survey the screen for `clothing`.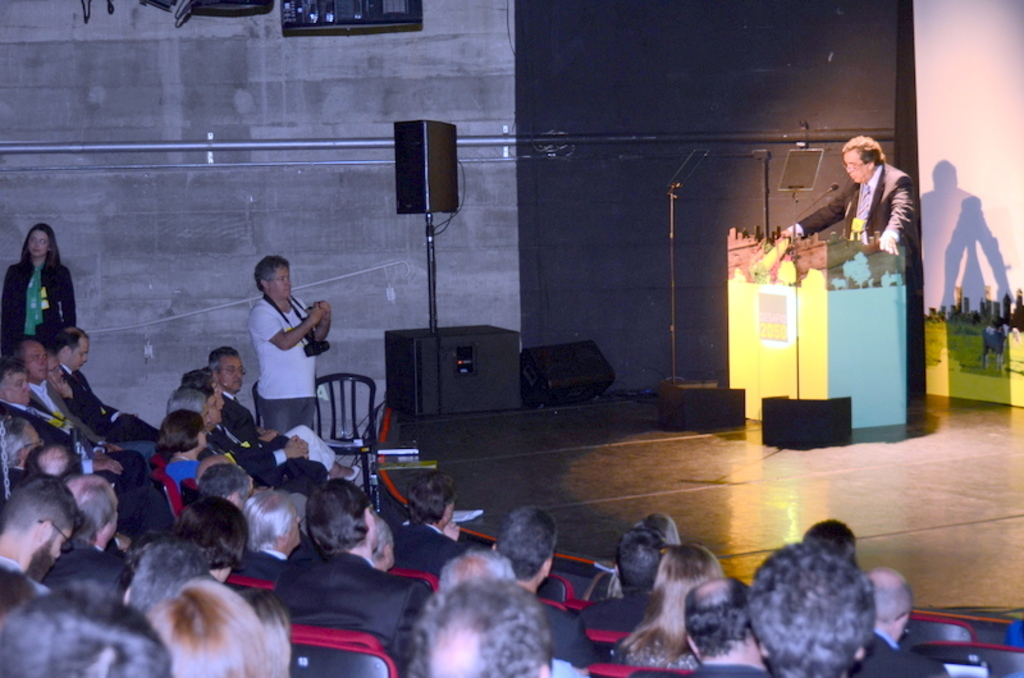
Survey found: <box>580,586,662,631</box>.
